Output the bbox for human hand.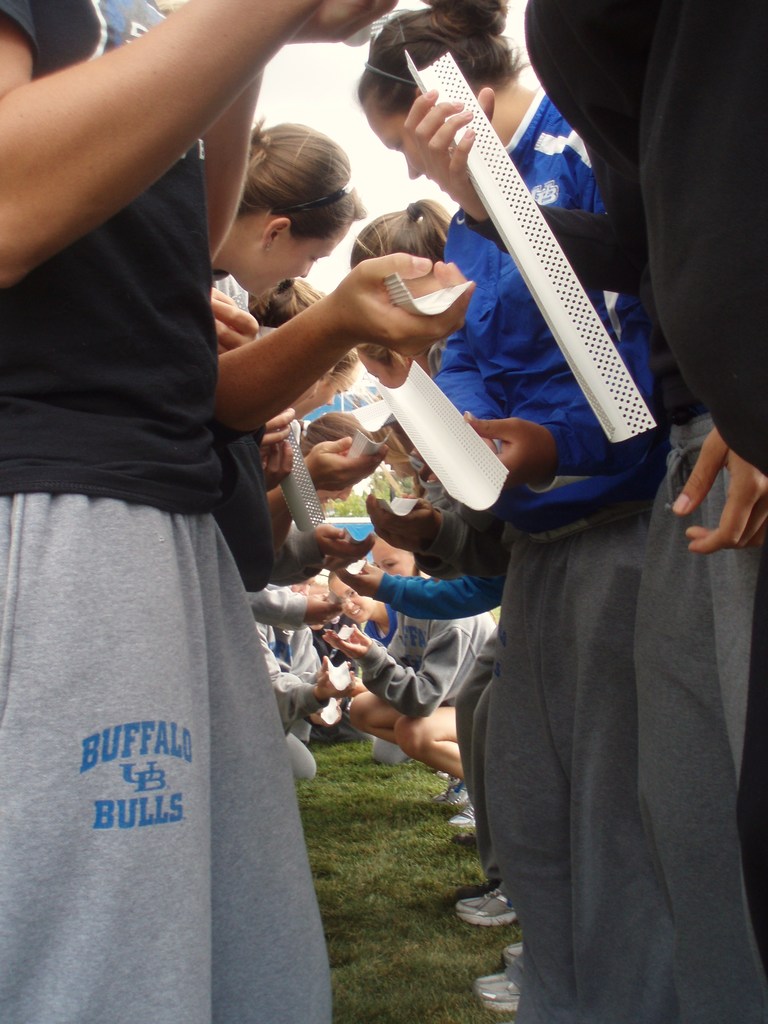
256/435/295/494.
